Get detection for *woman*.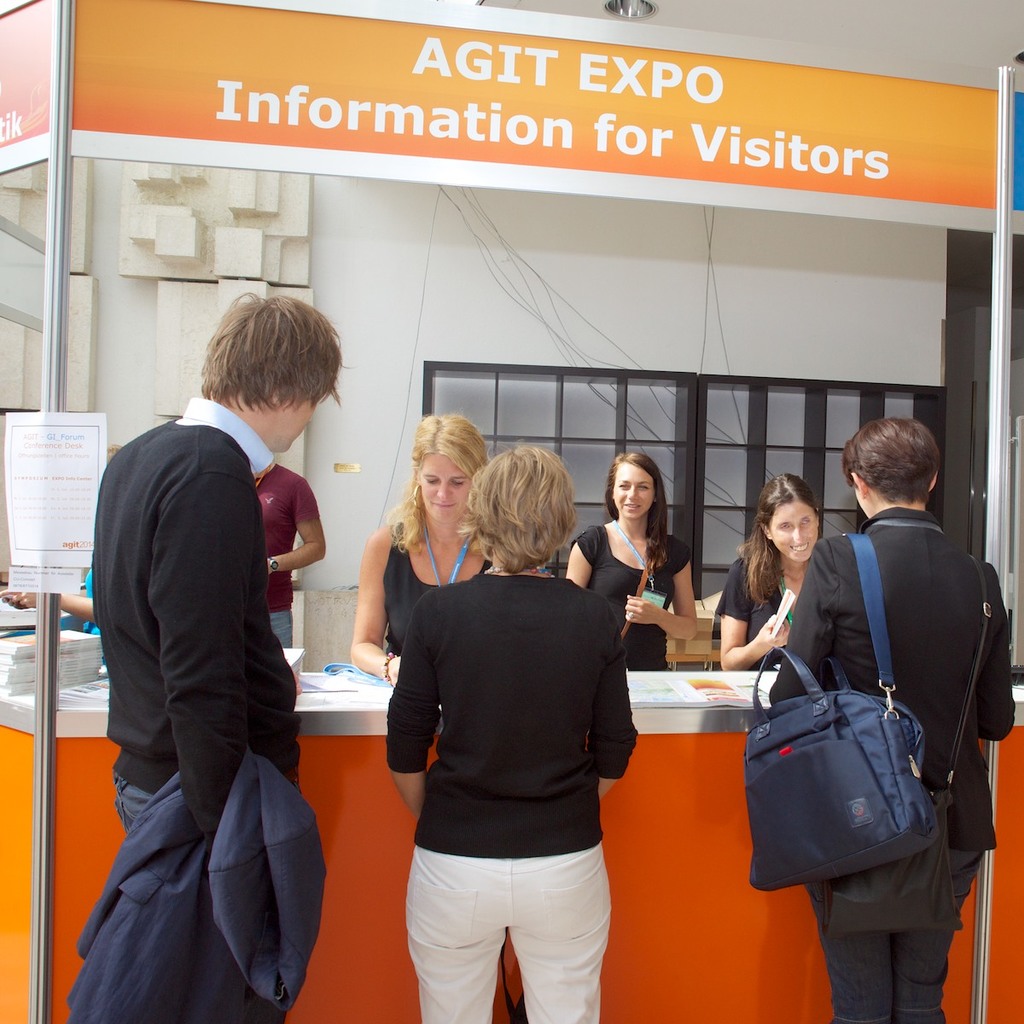
Detection: 562, 452, 696, 676.
